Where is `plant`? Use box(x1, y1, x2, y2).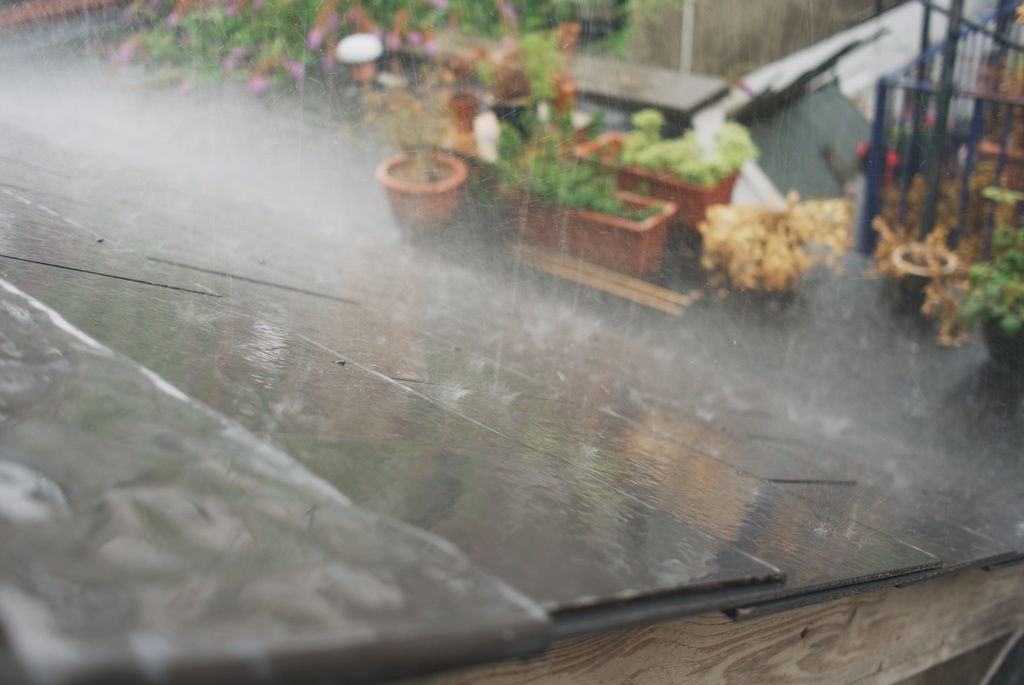
box(357, 95, 453, 185).
